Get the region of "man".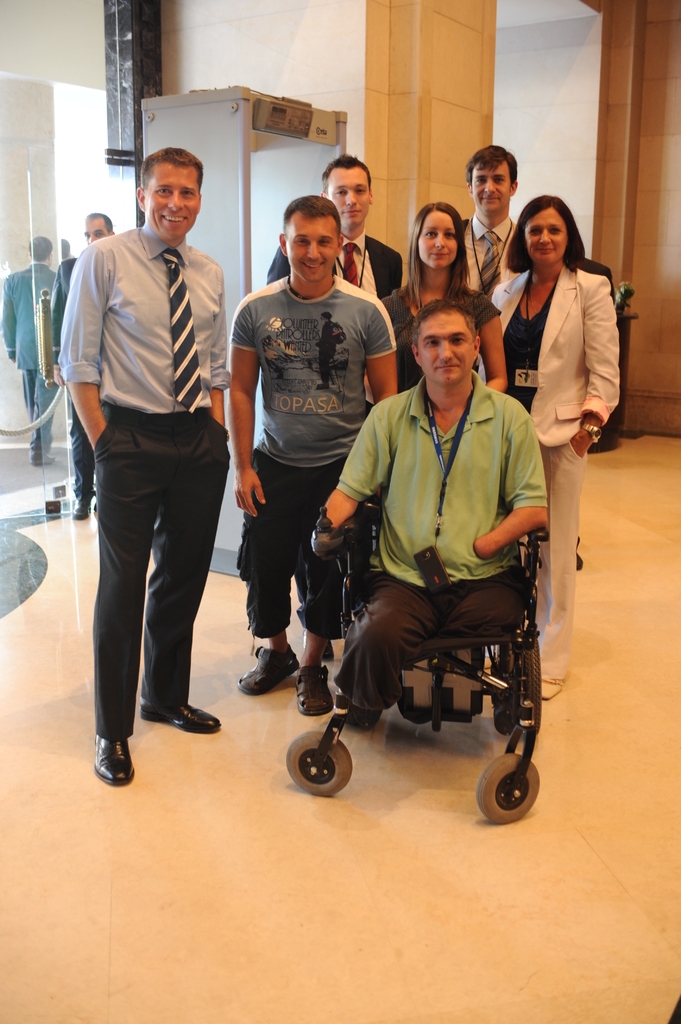
225 195 398 716.
